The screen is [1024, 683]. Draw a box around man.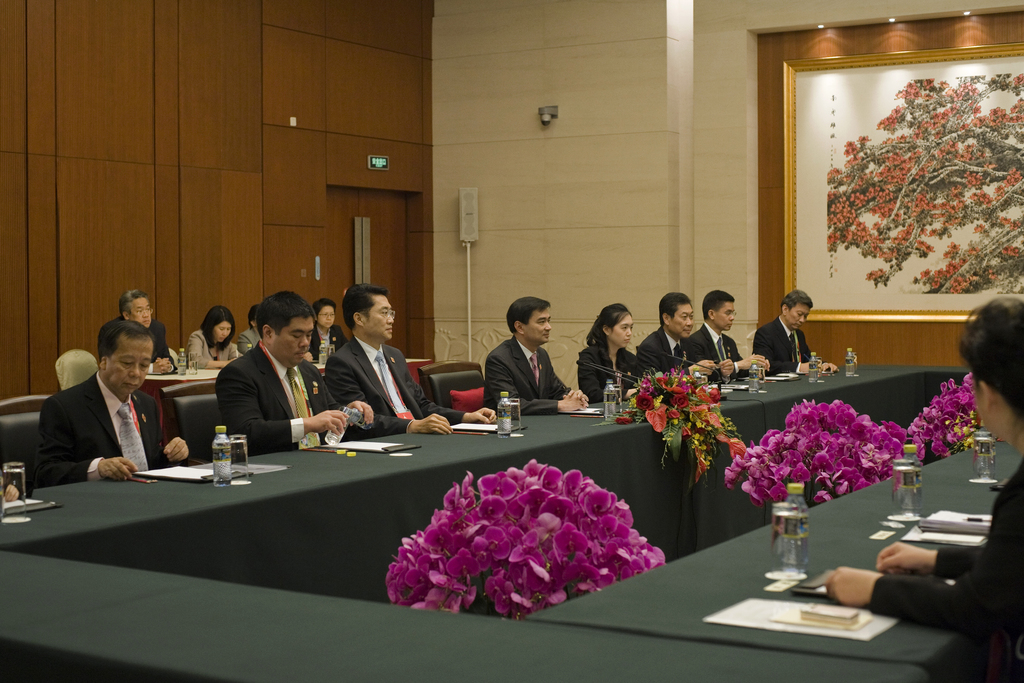
(x1=114, y1=287, x2=184, y2=377).
